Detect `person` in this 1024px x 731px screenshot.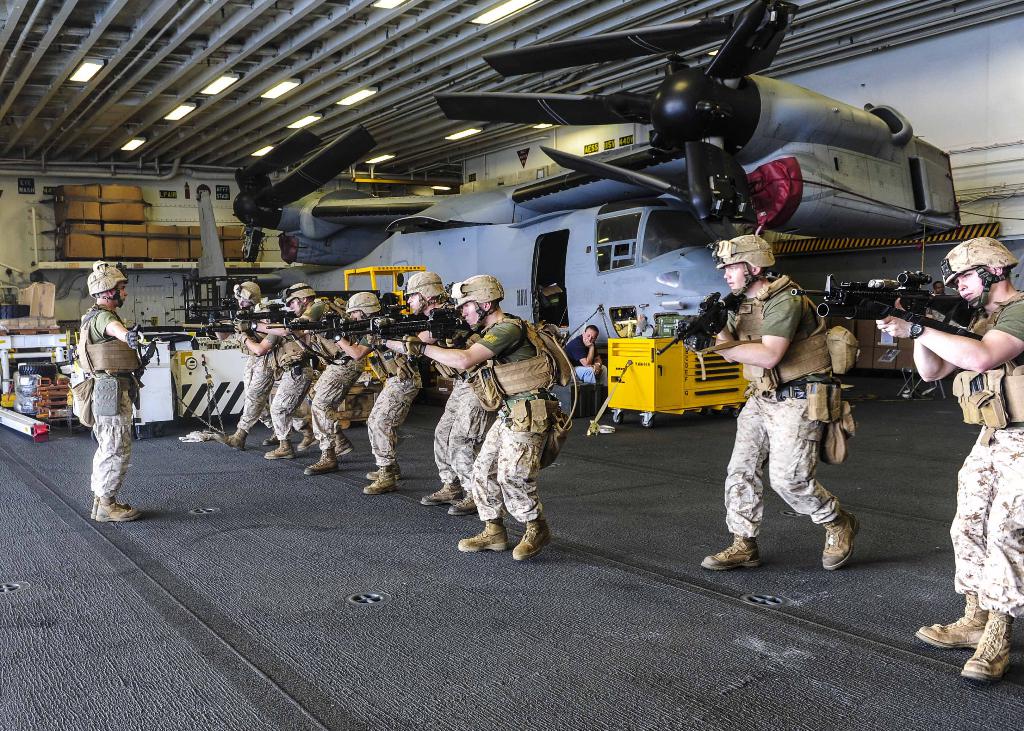
Detection: <region>700, 234, 860, 569</region>.
